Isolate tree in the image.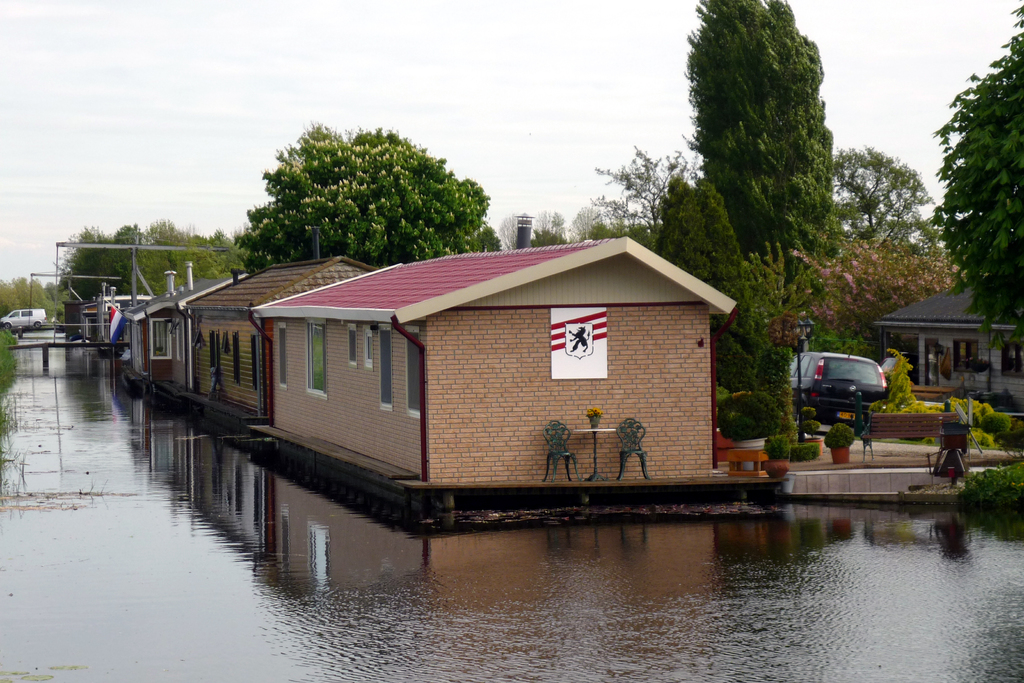
Isolated region: x1=740 y1=241 x2=840 y2=367.
